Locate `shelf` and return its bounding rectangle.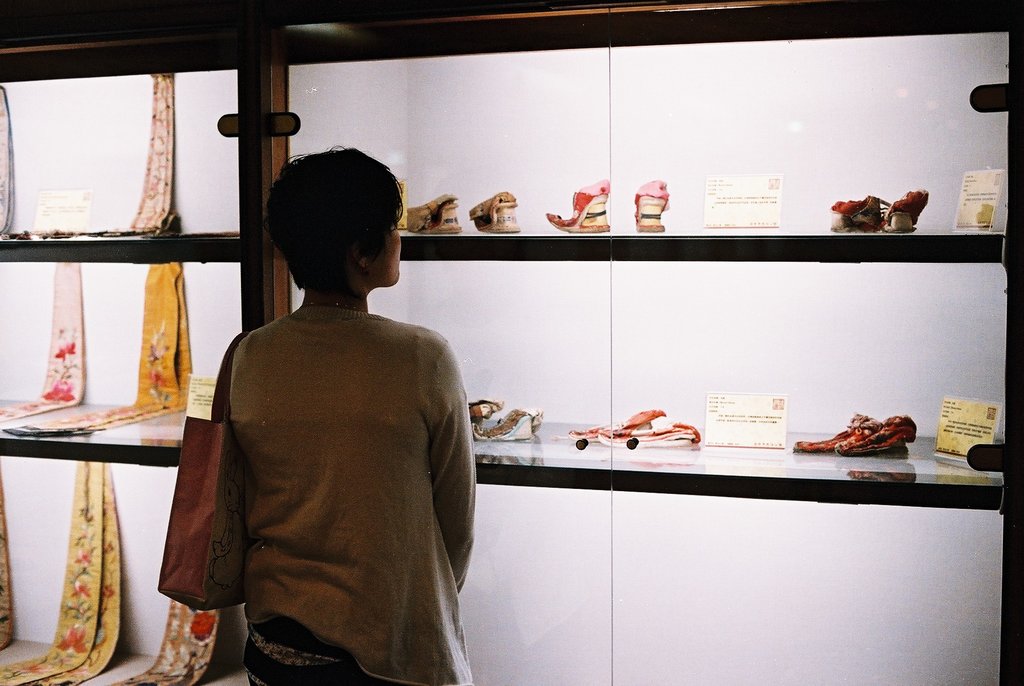
crop(201, 0, 1014, 655).
